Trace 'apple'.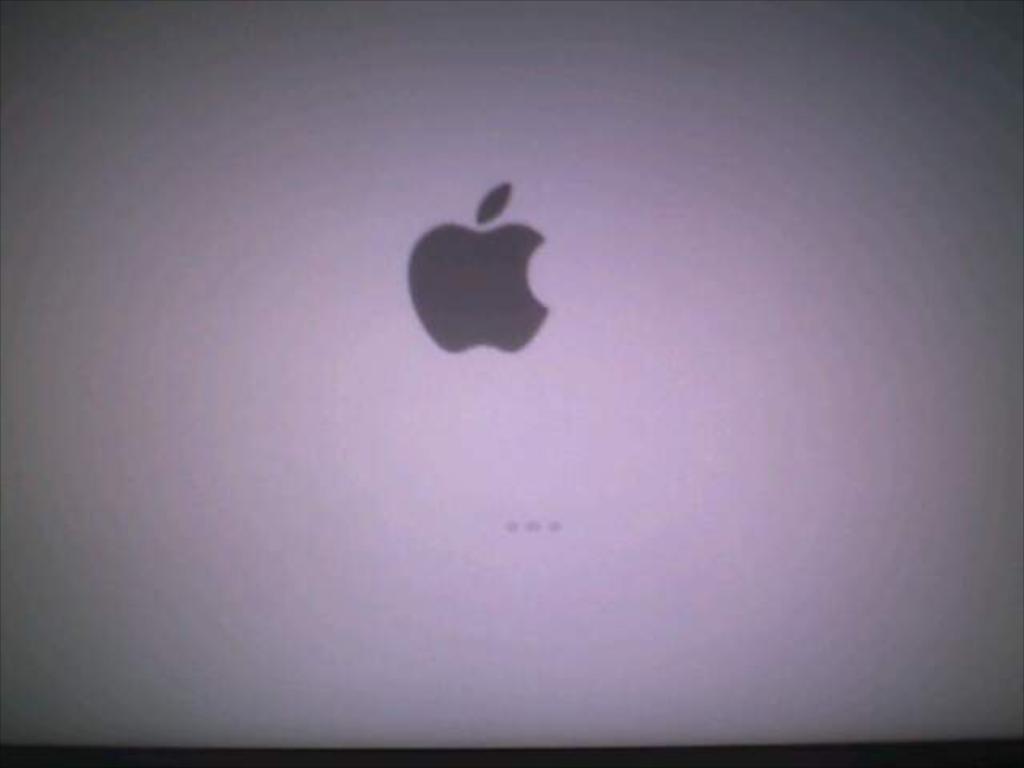
Traced to box=[408, 181, 554, 355].
